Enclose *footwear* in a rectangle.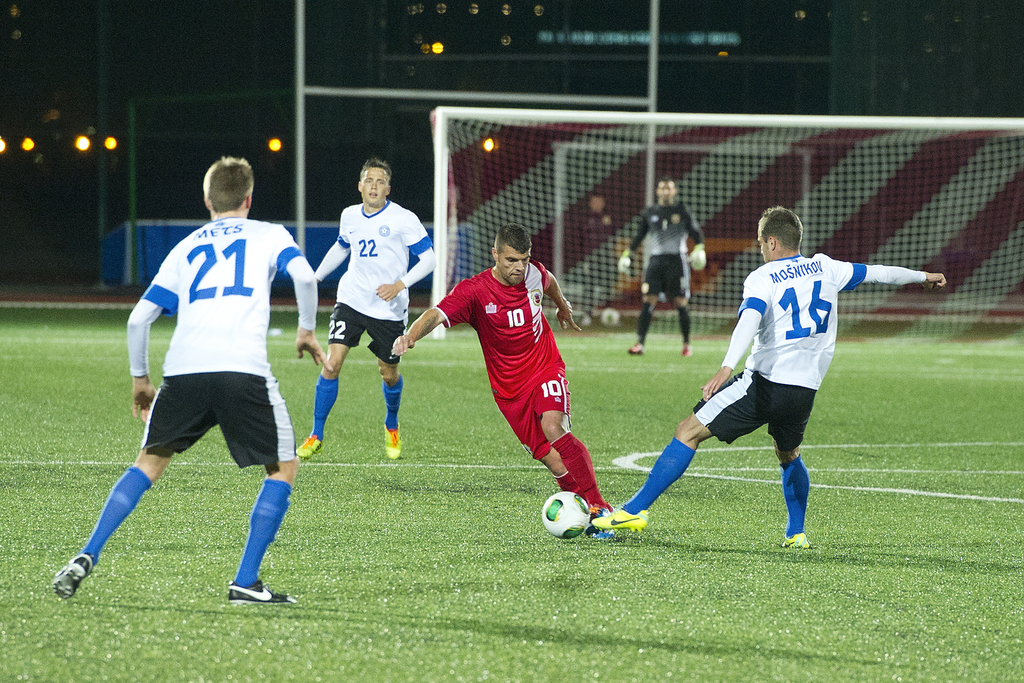
383,424,404,461.
